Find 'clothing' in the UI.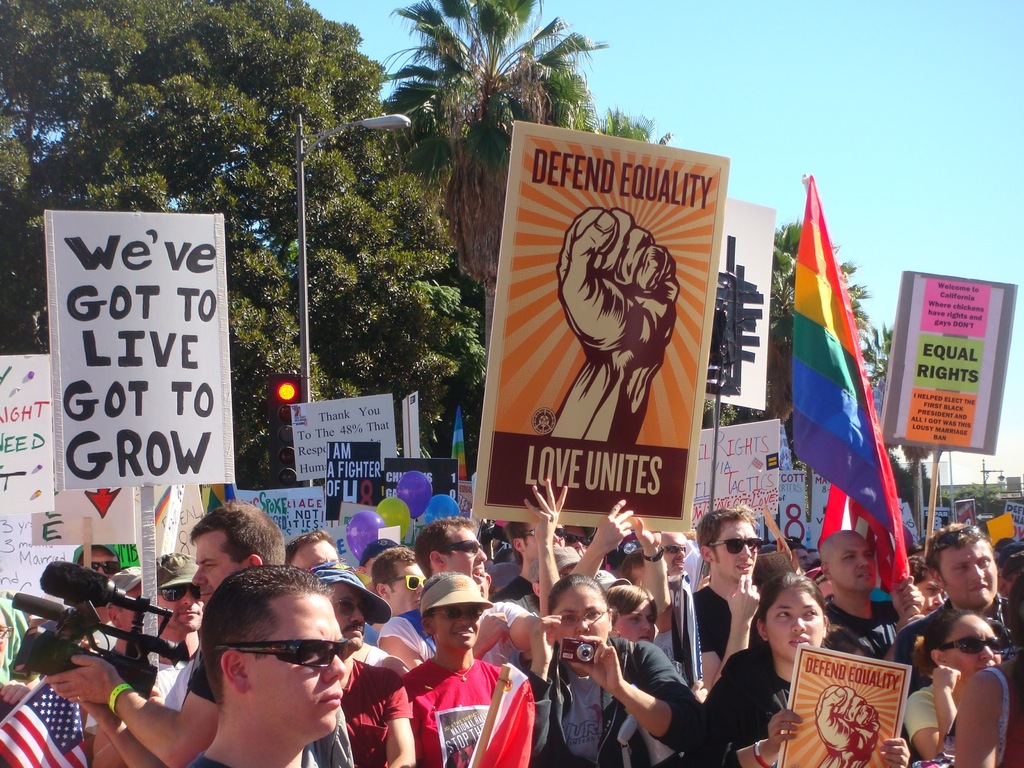
UI element at left=688, top=589, right=749, bottom=684.
